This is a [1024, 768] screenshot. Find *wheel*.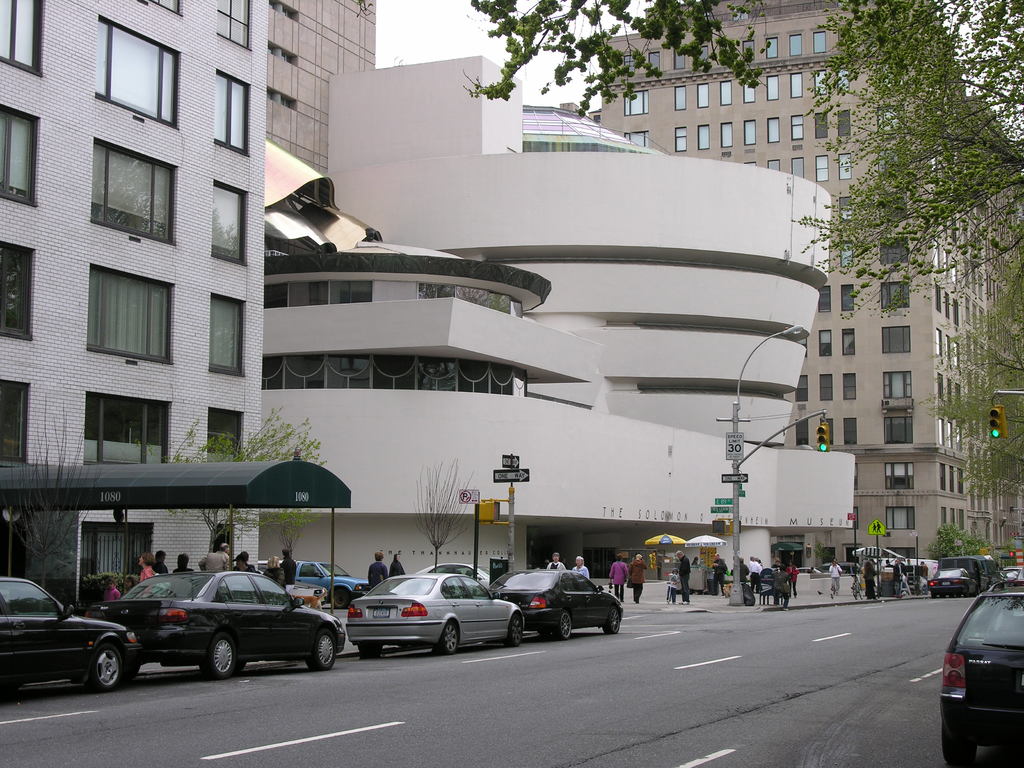
Bounding box: (x1=90, y1=640, x2=132, y2=689).
